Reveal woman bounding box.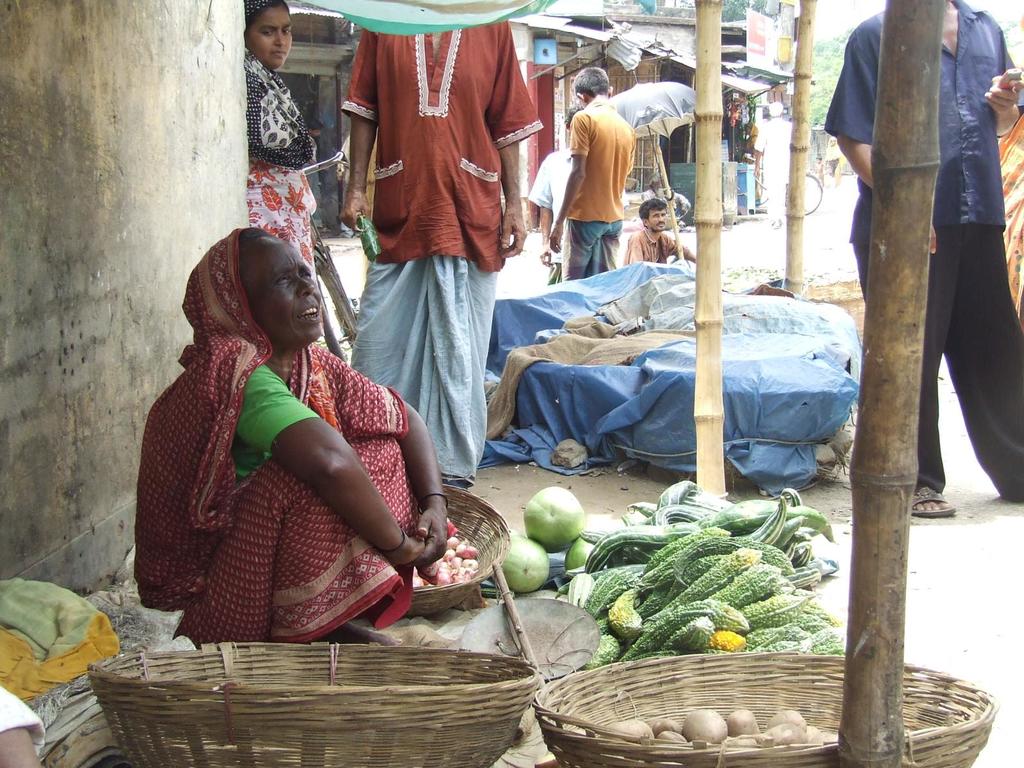
Revealed: select_region(154, 181, 433, 679).
